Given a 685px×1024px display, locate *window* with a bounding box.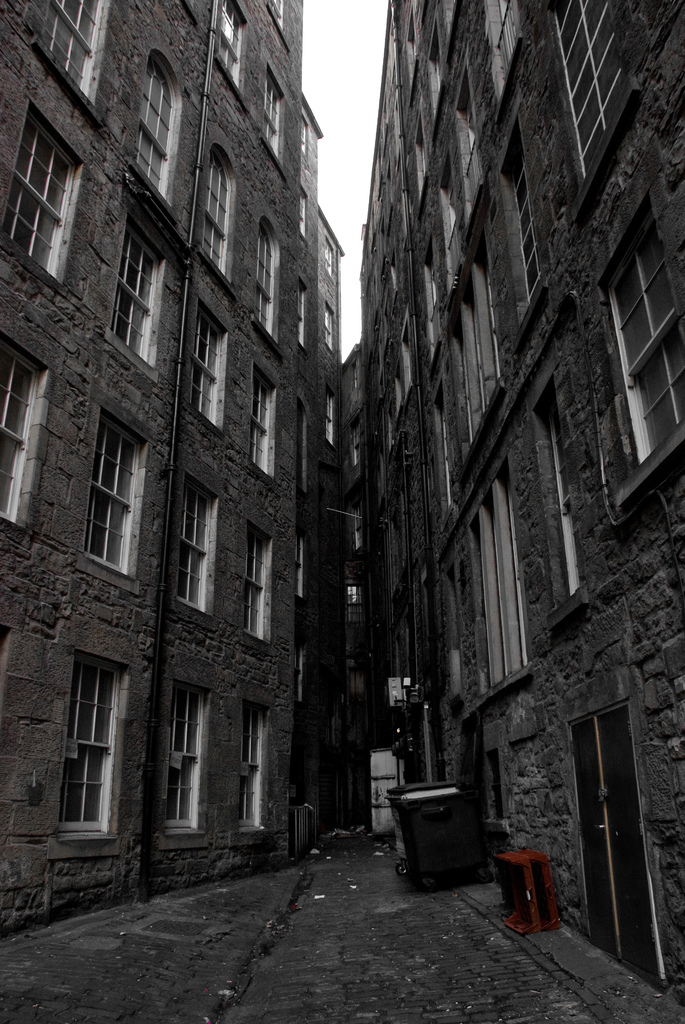
Located: pyautogui.locateOnScreen(262, 80, 285, 161).
